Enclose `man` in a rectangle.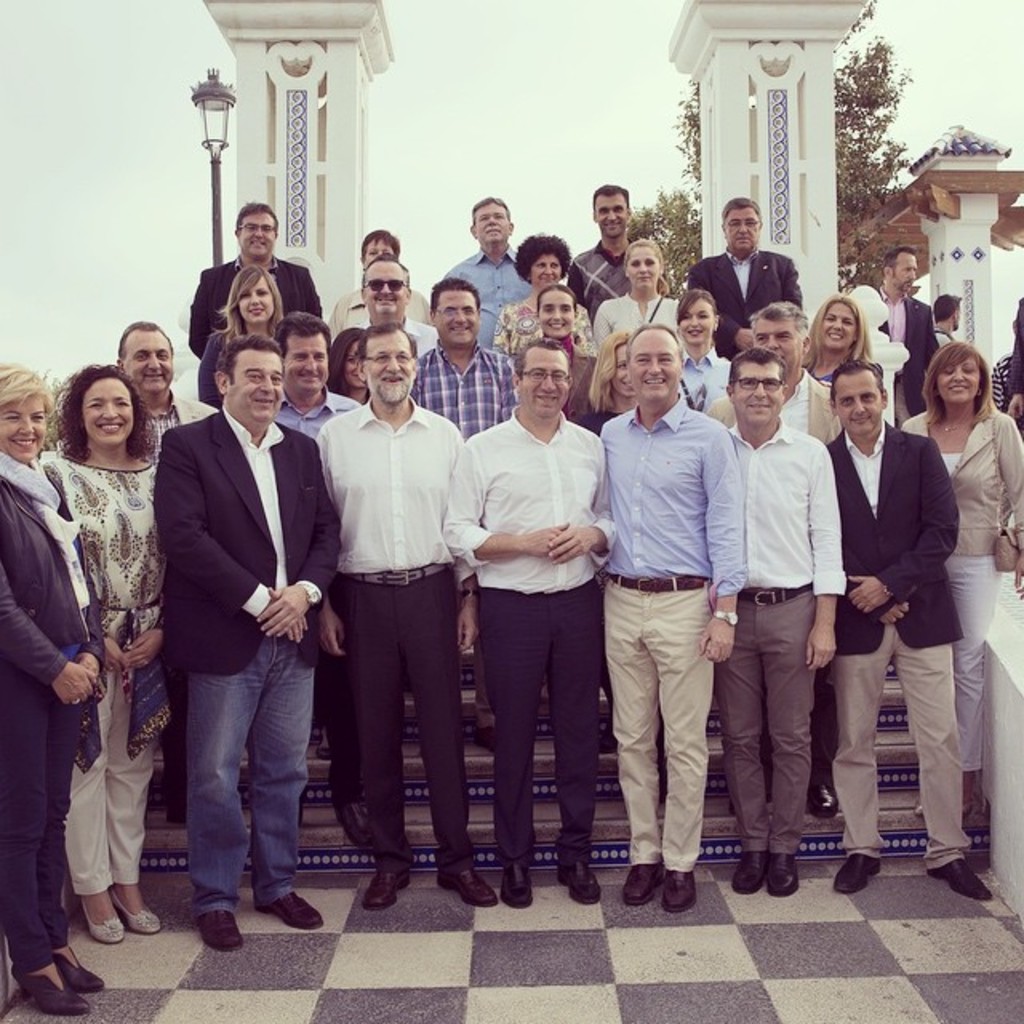
{"x1": 686, "y1": 197, "x2": 806, "y2": 366}.
